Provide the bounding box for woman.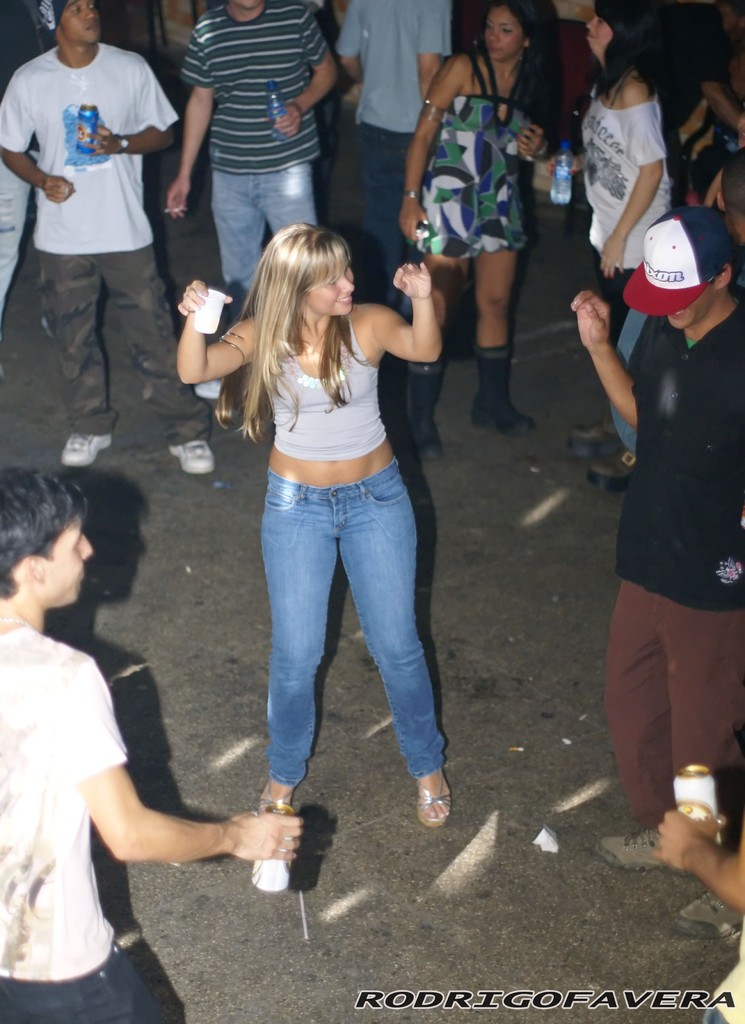
x1=389 y1=0 x2=550 y2=462.
